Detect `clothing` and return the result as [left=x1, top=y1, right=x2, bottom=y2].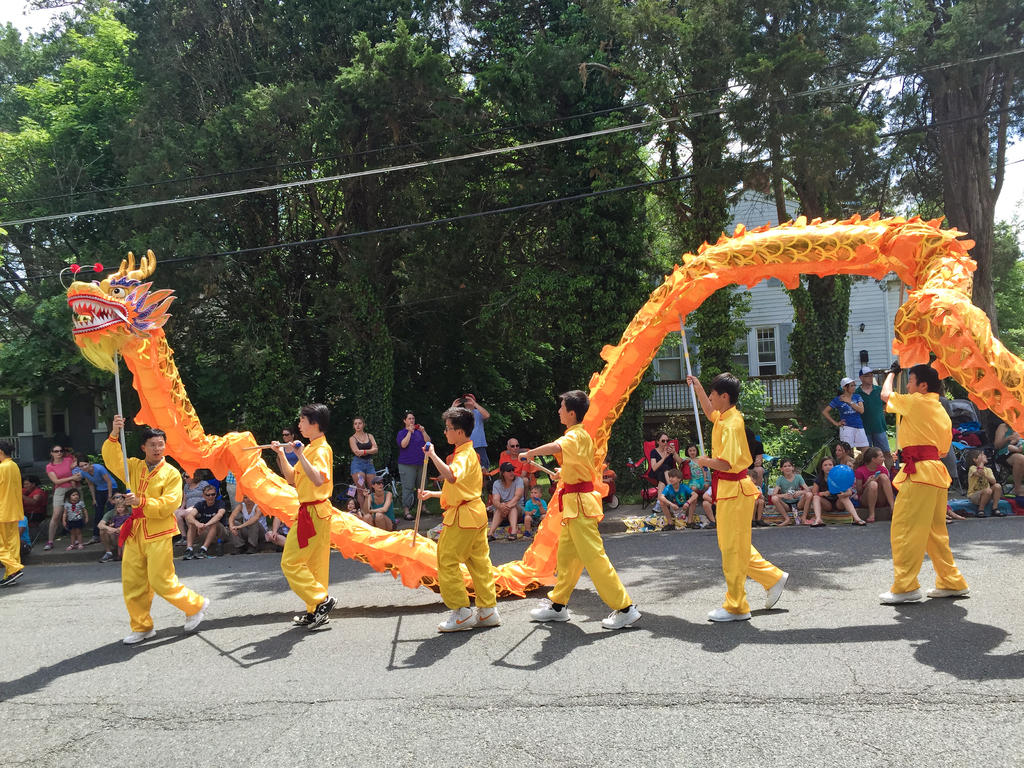
[left=188, top=501, right=232, bottom=547].
